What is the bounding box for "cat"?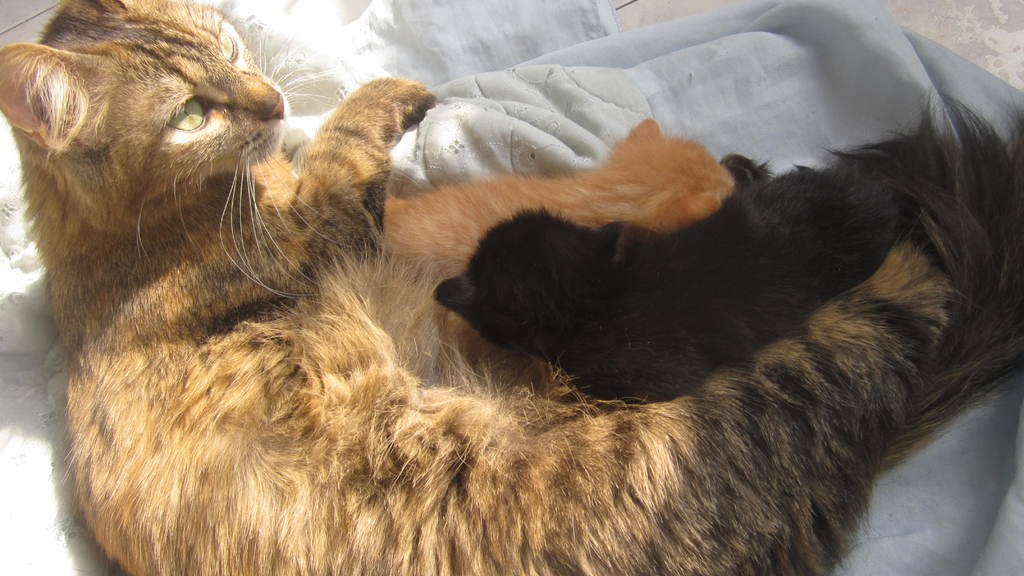
[380,116,732,285].
